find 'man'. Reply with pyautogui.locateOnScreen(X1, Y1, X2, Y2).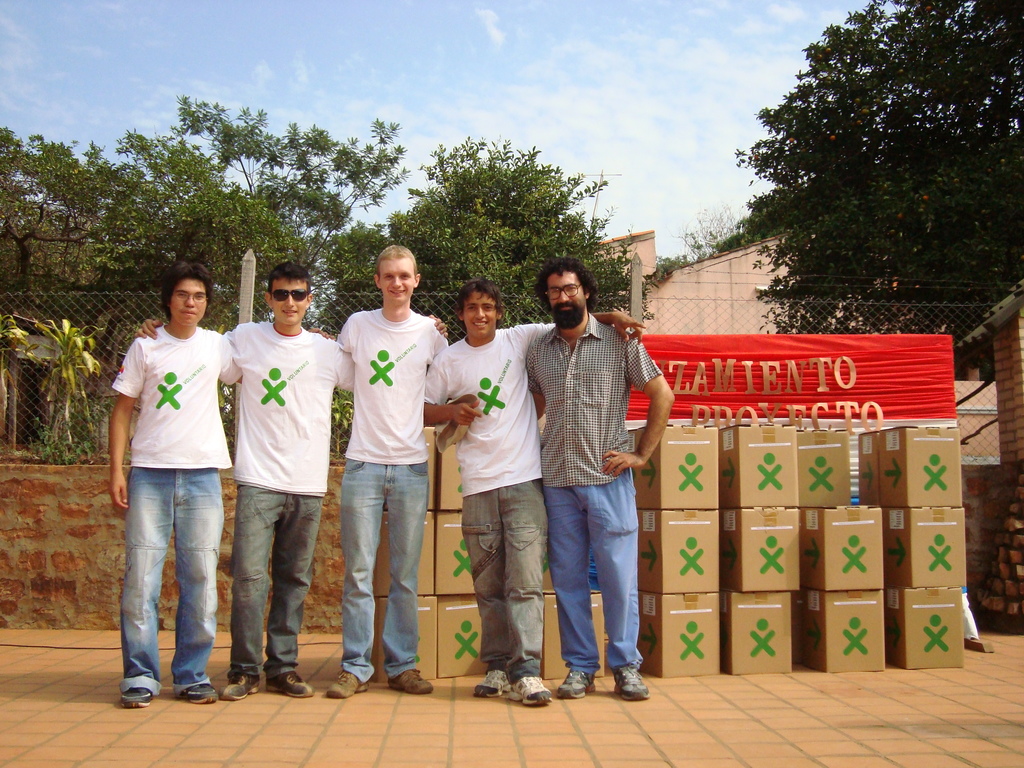
pyautogui.locateOnScreen(132, 260, 449, 702).
